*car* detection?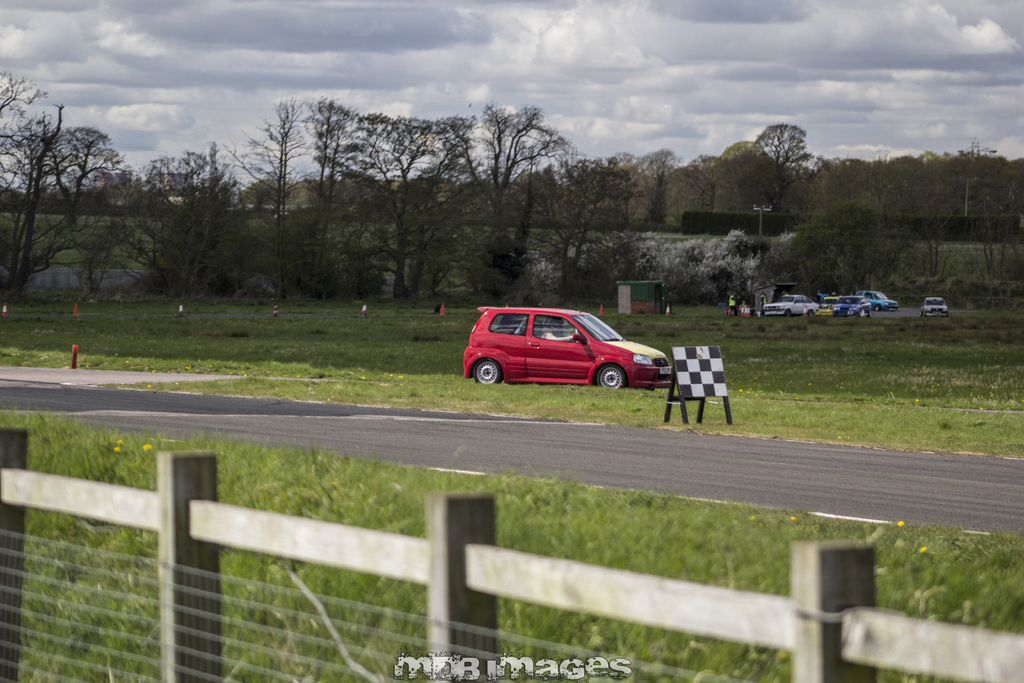
(830,289,873,315)
